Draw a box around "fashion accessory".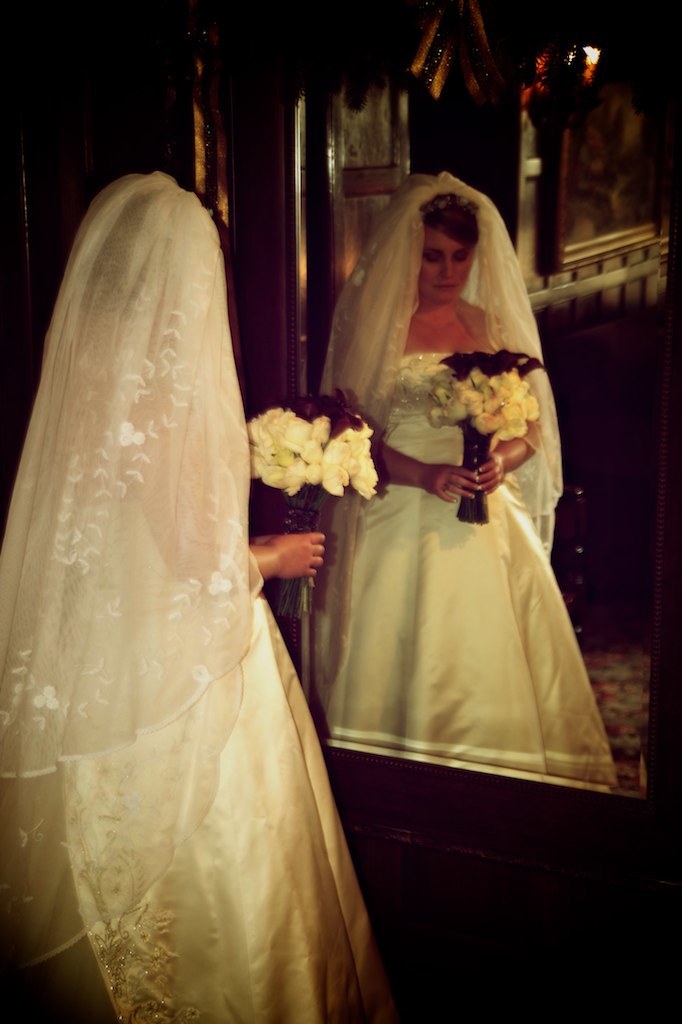
0 168 264 978.
